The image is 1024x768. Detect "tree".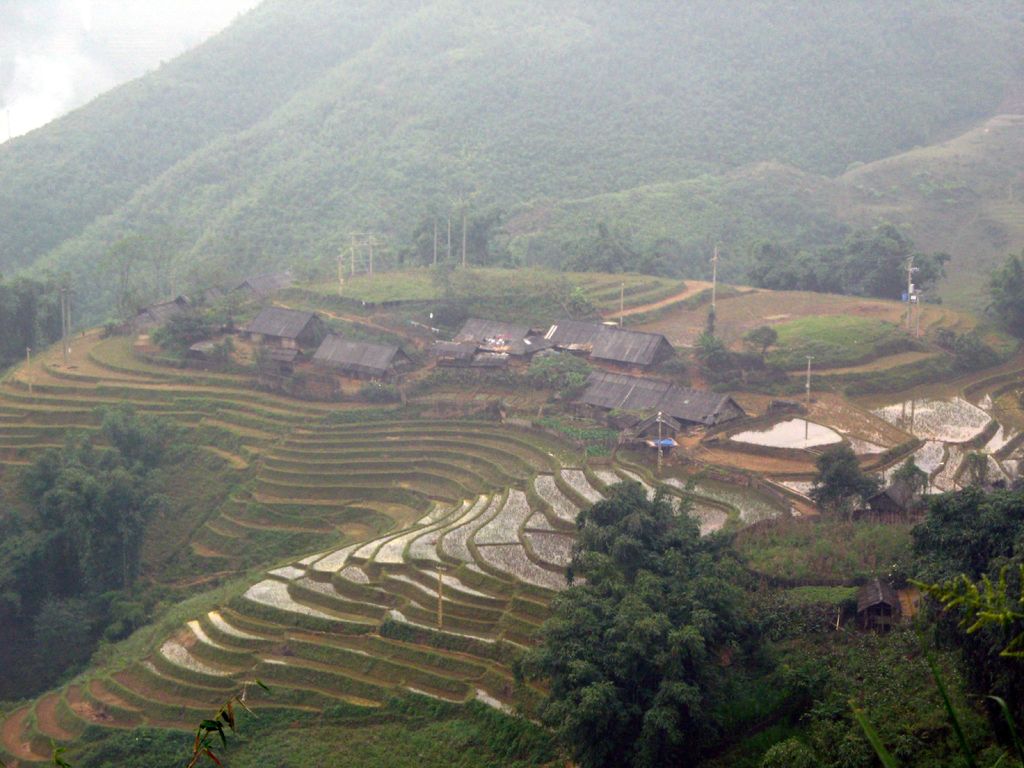
Detection: <box>986,246,1023,345</box>.
